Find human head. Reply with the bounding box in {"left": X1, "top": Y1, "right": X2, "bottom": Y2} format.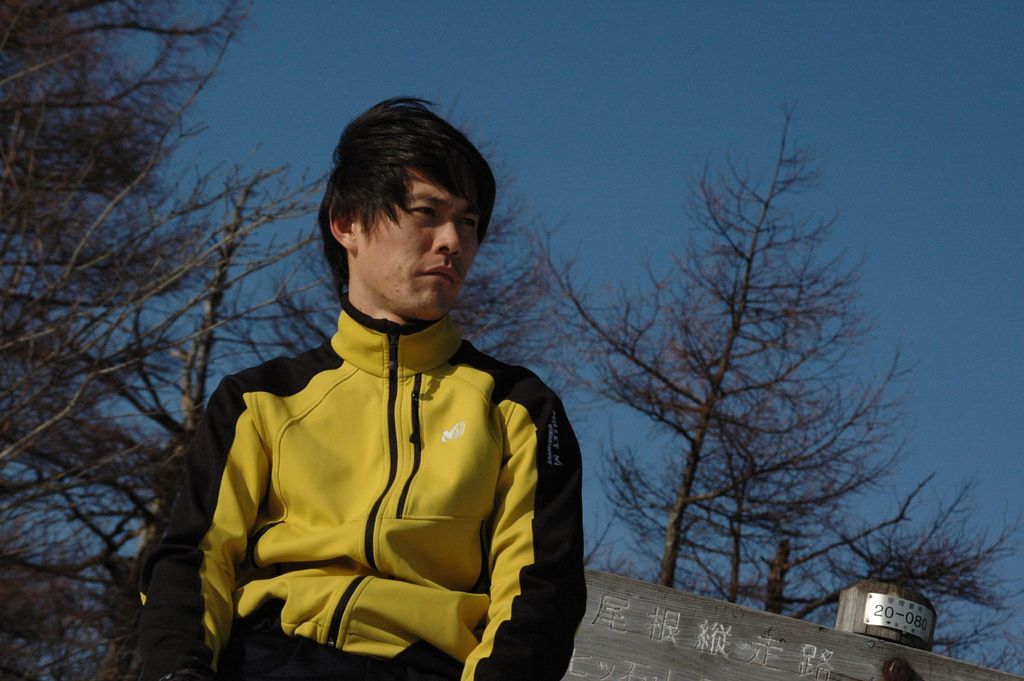
{"left": 317, "top": 86, "right": 483, "bottom": 308}.
